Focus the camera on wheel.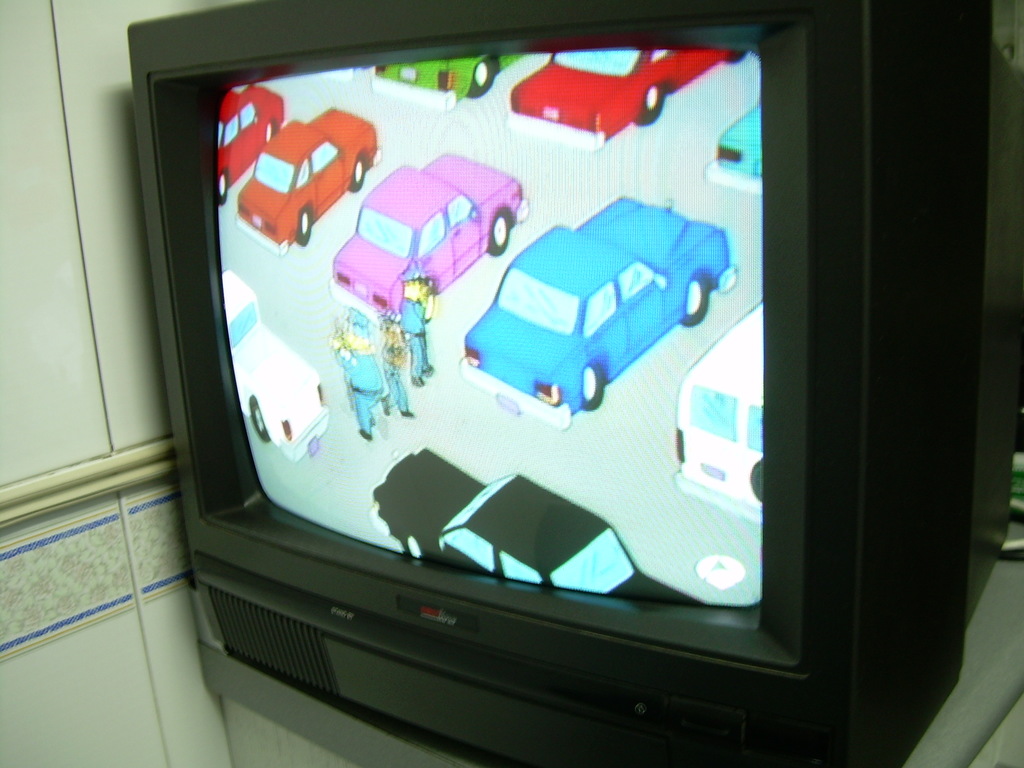
Focus region: (x1=351, y1=162, x2=366, y2=189).
